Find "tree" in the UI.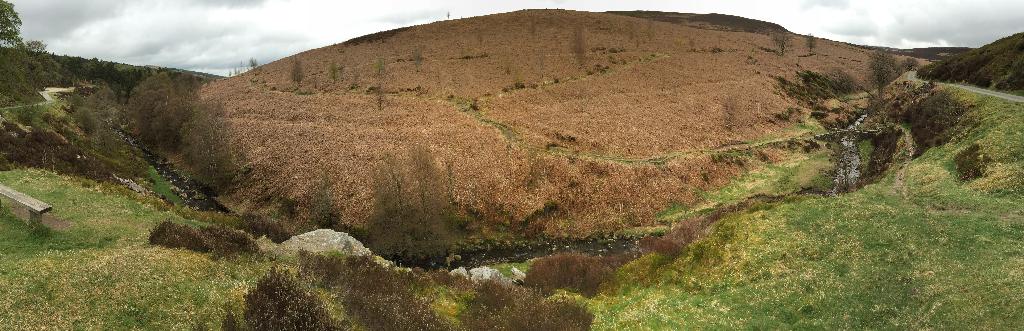
UI element at rect(77, 81, 118, 157).
